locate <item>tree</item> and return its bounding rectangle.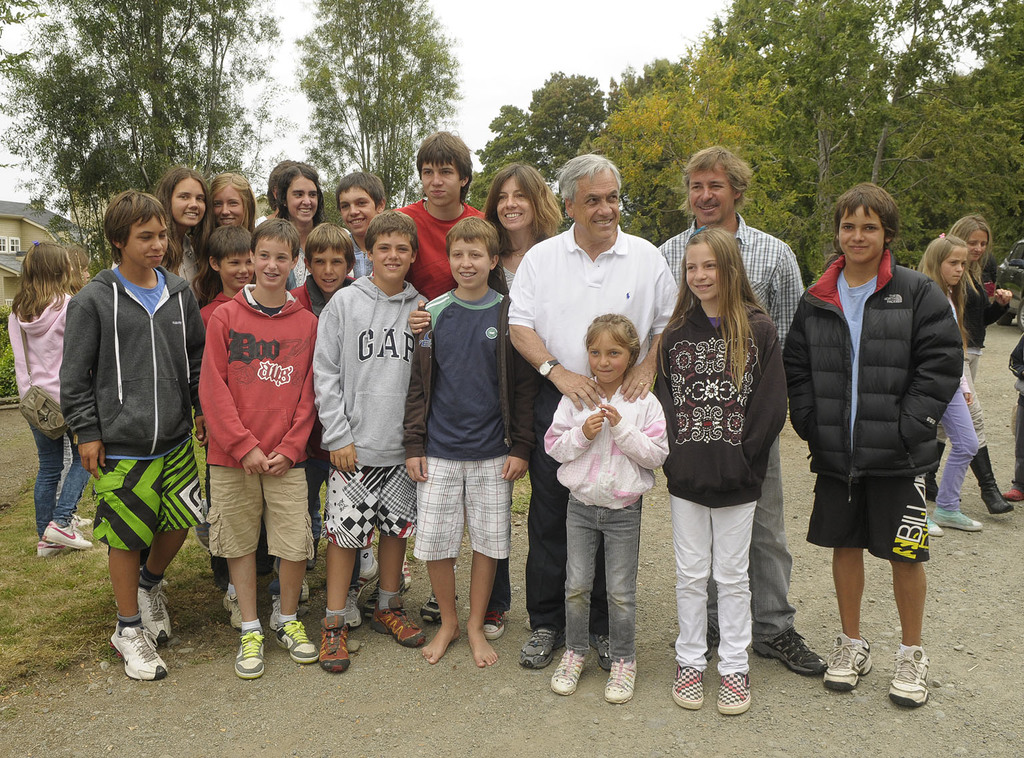
box=[0, 0, 268, 298].
